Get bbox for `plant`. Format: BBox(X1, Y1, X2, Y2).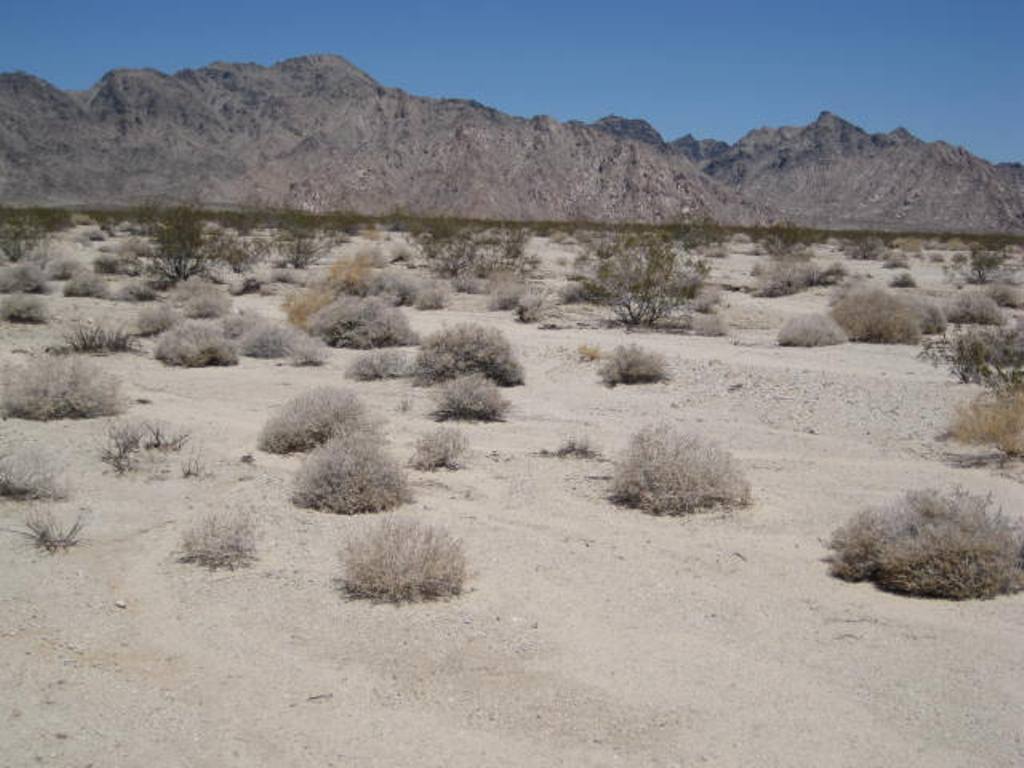
BBox(610, 420, 753, 519).
